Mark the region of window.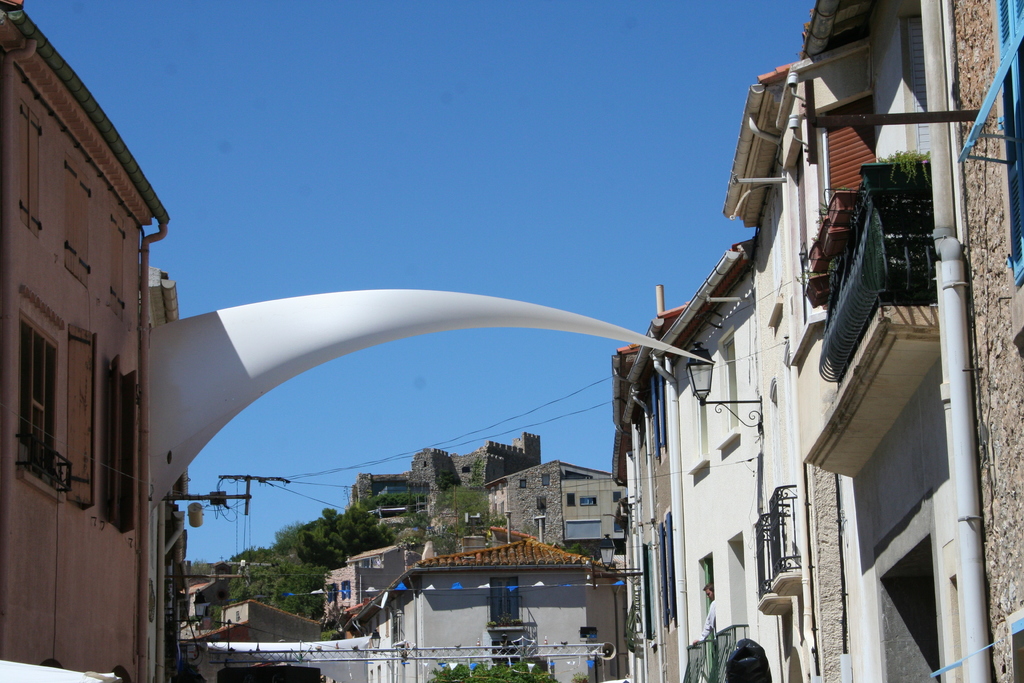
Region: l=15, t=310, r=63, b=491.
